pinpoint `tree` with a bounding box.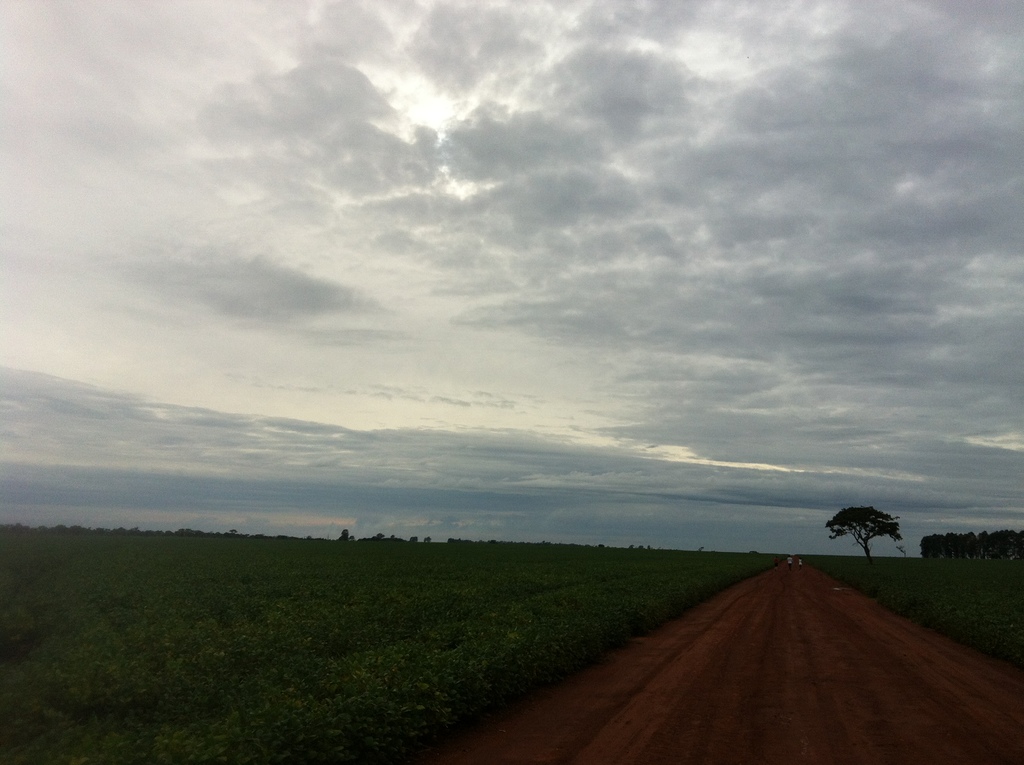
832/504/917/573.
